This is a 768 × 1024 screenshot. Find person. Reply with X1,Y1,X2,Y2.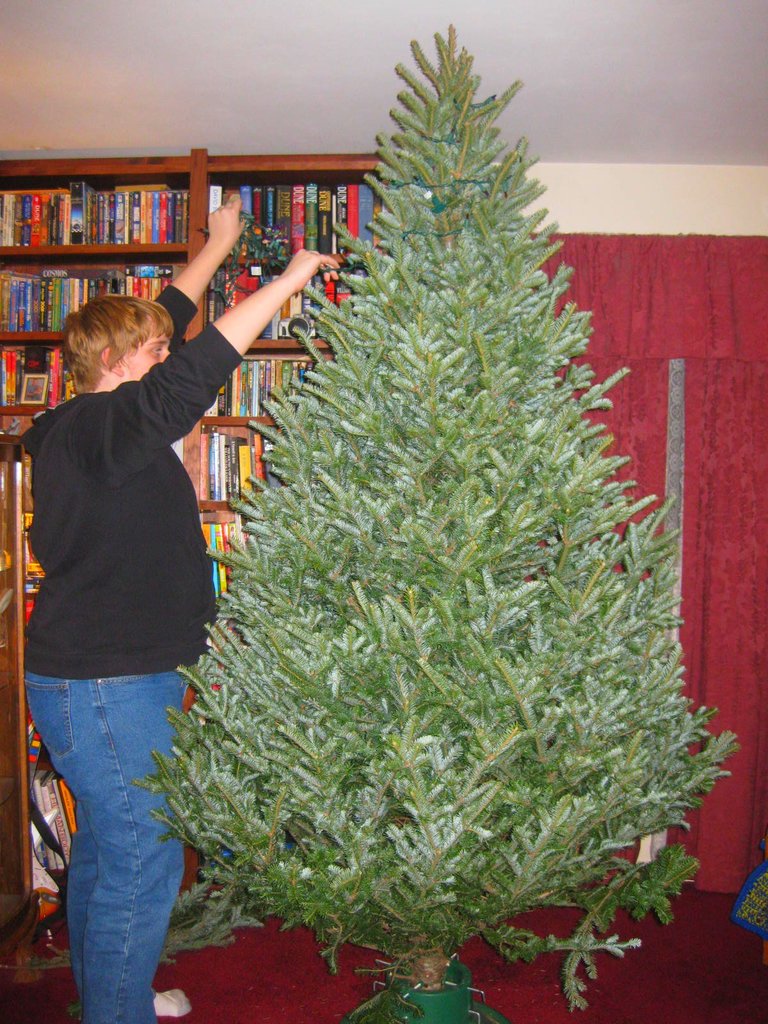
36,279,282,973.
